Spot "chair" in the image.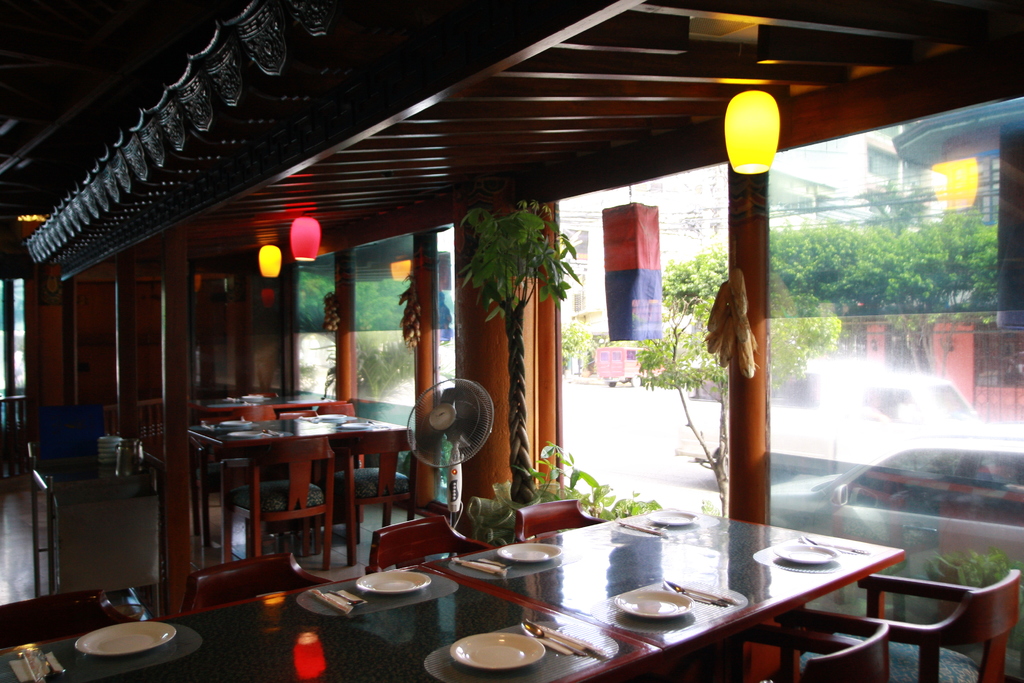
"chair" found at [x1=0, y1=588, x2=139, y2=655].
